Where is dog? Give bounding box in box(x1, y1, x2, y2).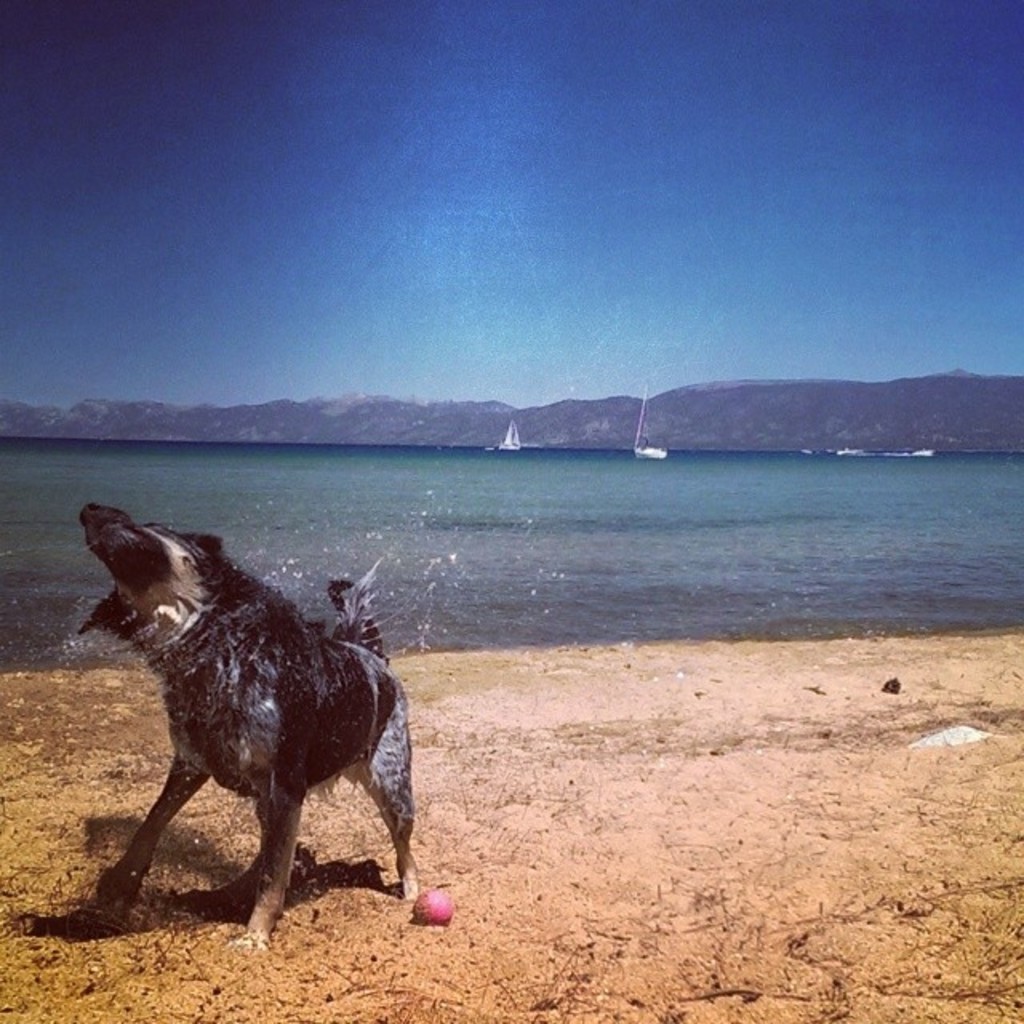
box(74, 499, 422, 952).
